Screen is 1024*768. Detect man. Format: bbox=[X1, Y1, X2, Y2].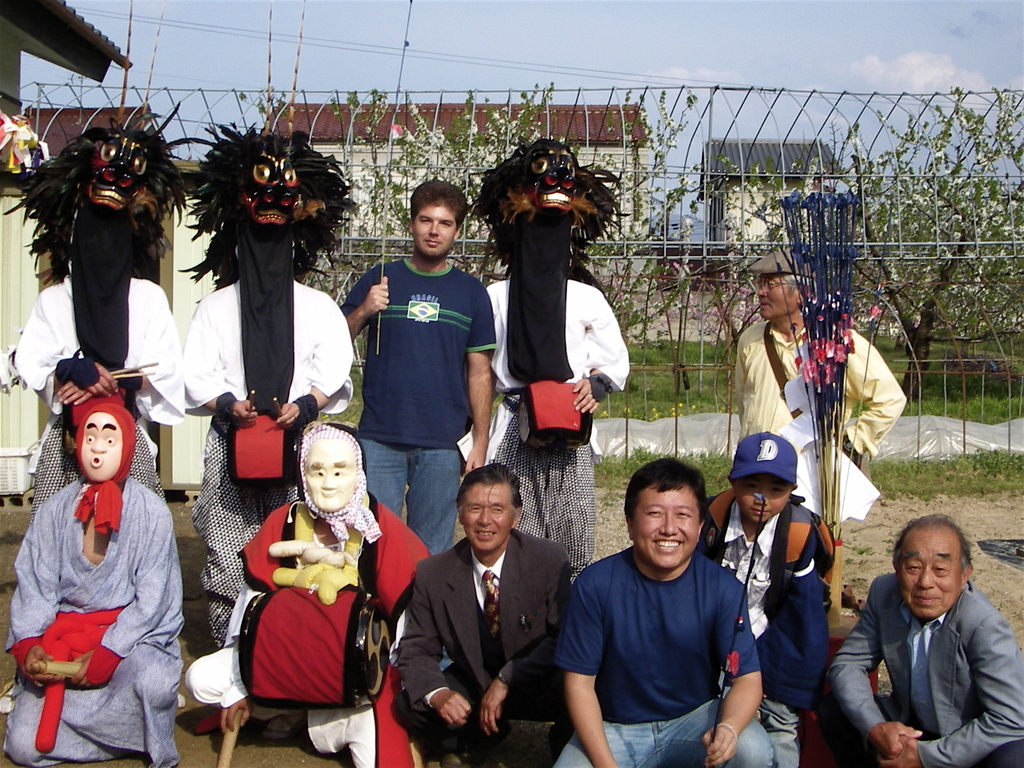
bbox=[396, 461, 577, 767].
